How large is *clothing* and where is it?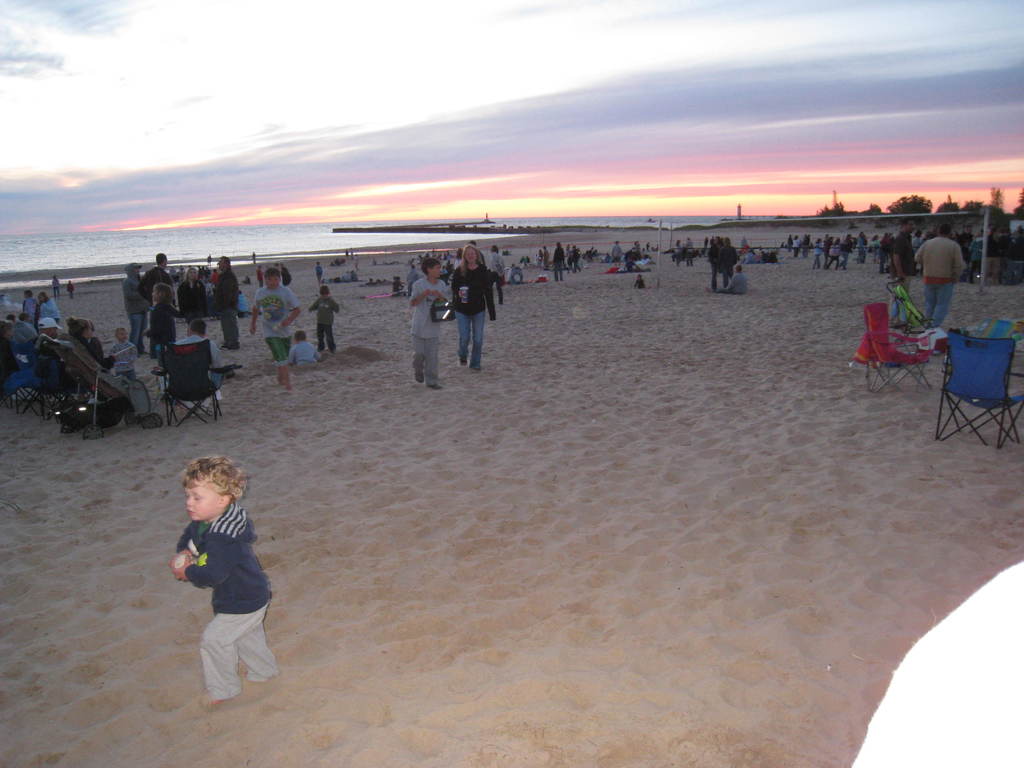
Bounding box: pyautogui.locateOnScreen(173, 278, 211, 327).
